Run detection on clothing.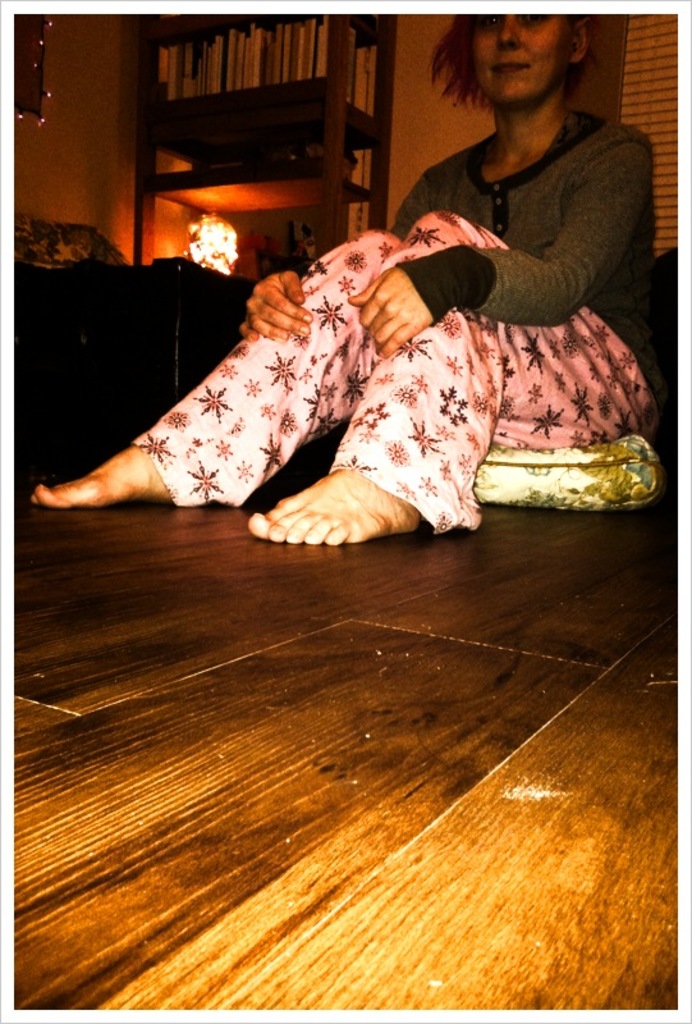
Result: 75, 146, 637, 504.
